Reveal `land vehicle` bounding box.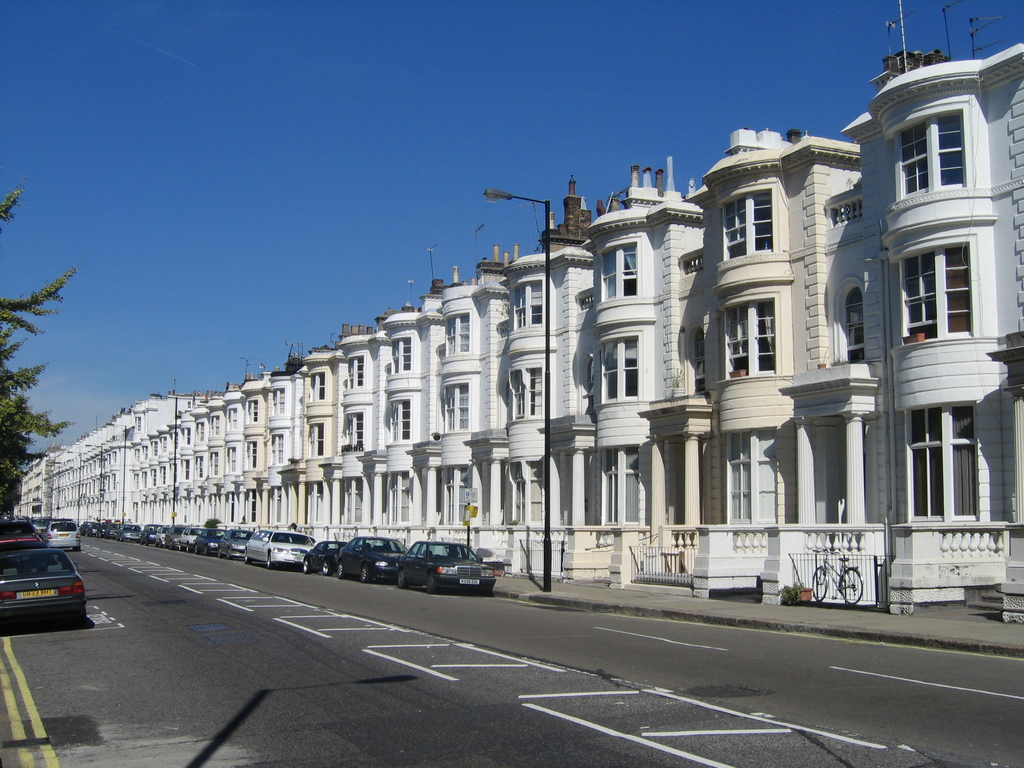
Revealed: 2 520 40 547.
